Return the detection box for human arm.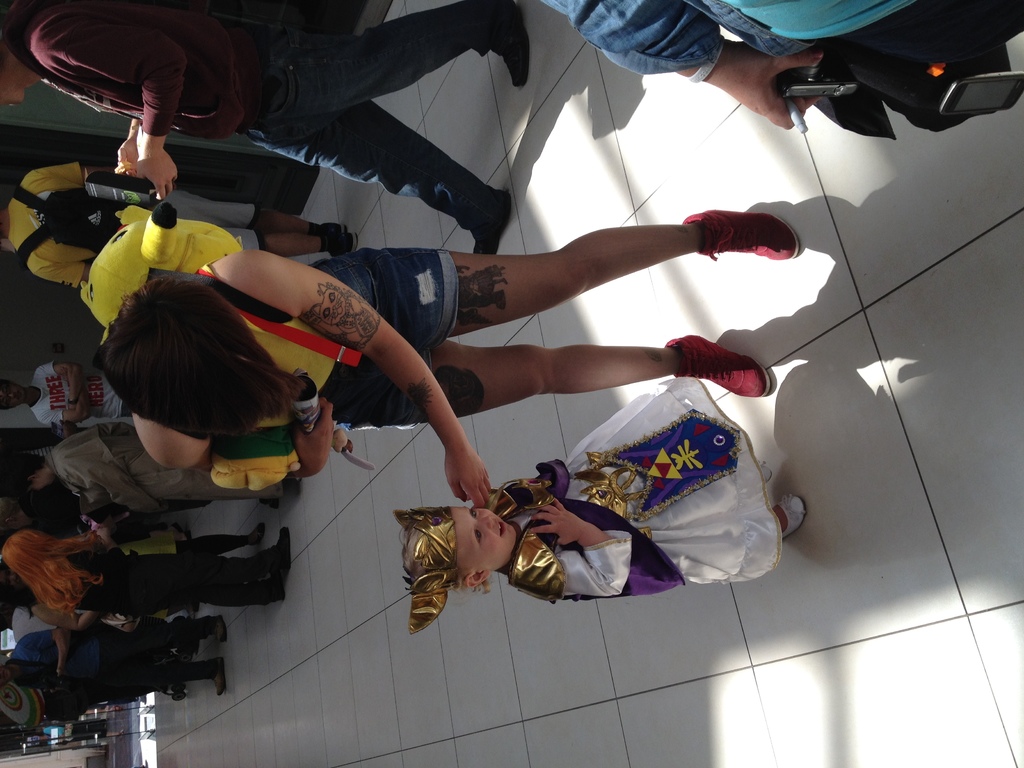
92,465,166,517.
